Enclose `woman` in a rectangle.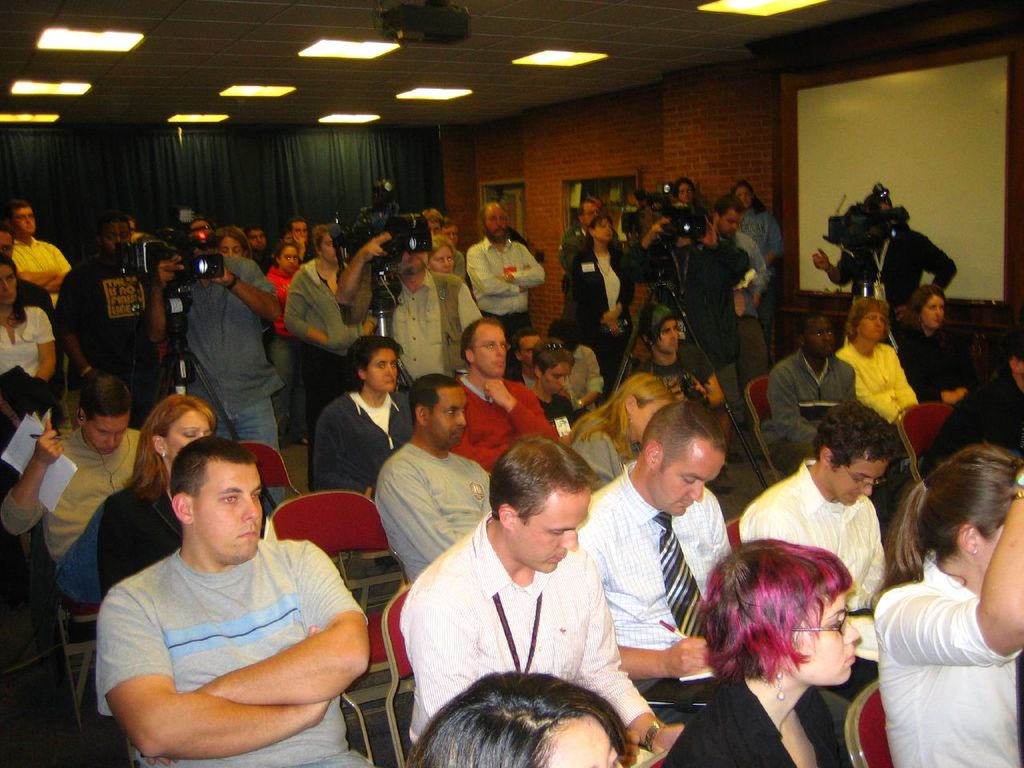
bbox=[894, 282, 977, 406].
